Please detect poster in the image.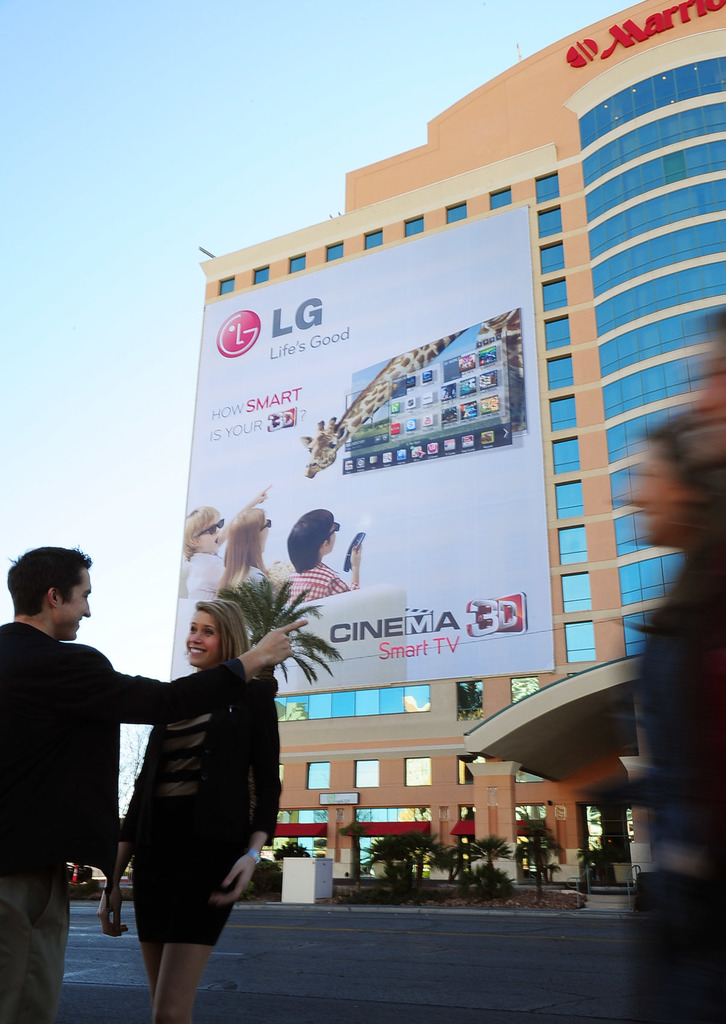
detection(168, 202, 561, 699).
